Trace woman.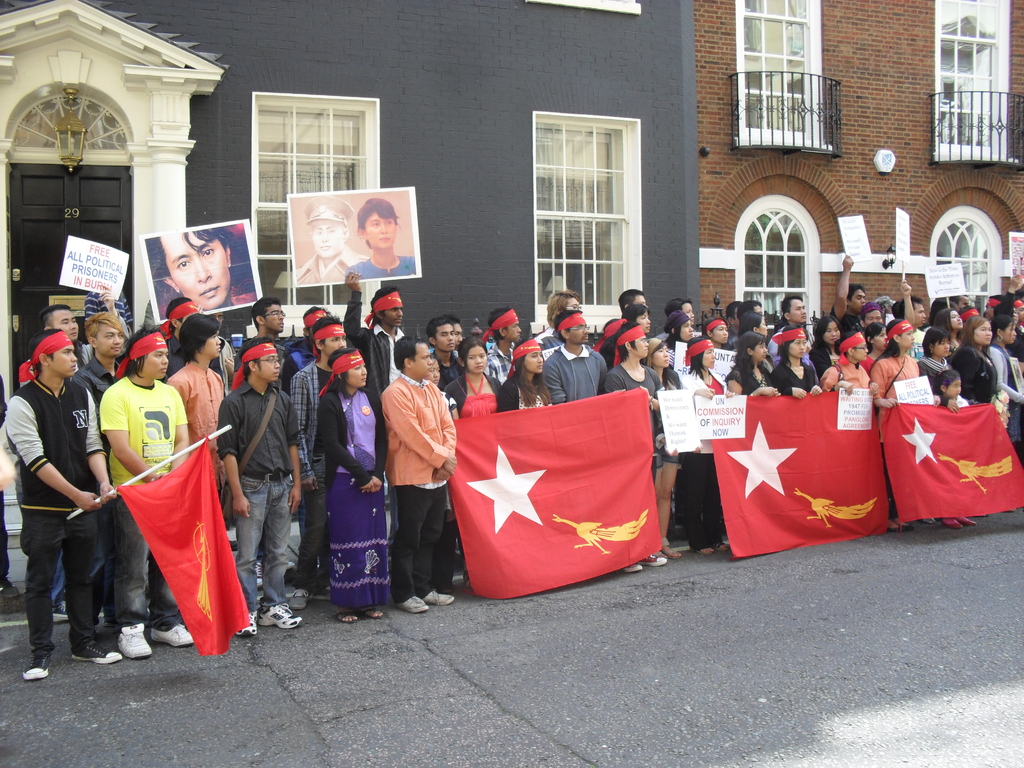
Traced to 439/337/506/596.
